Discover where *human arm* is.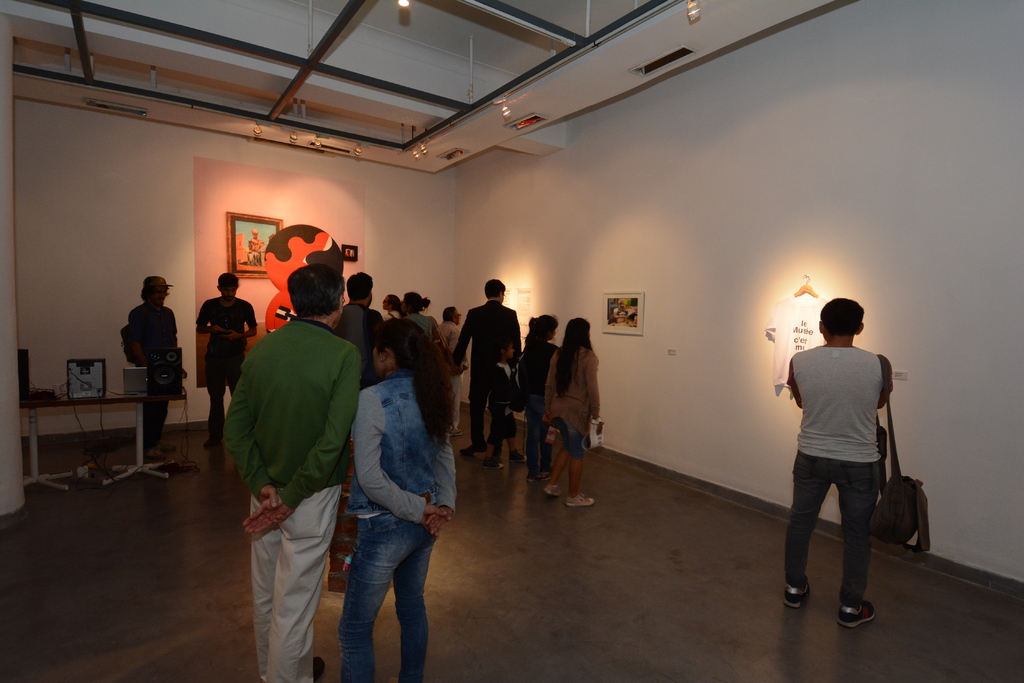
Discovered at crop(194, 299, 227, 335).
